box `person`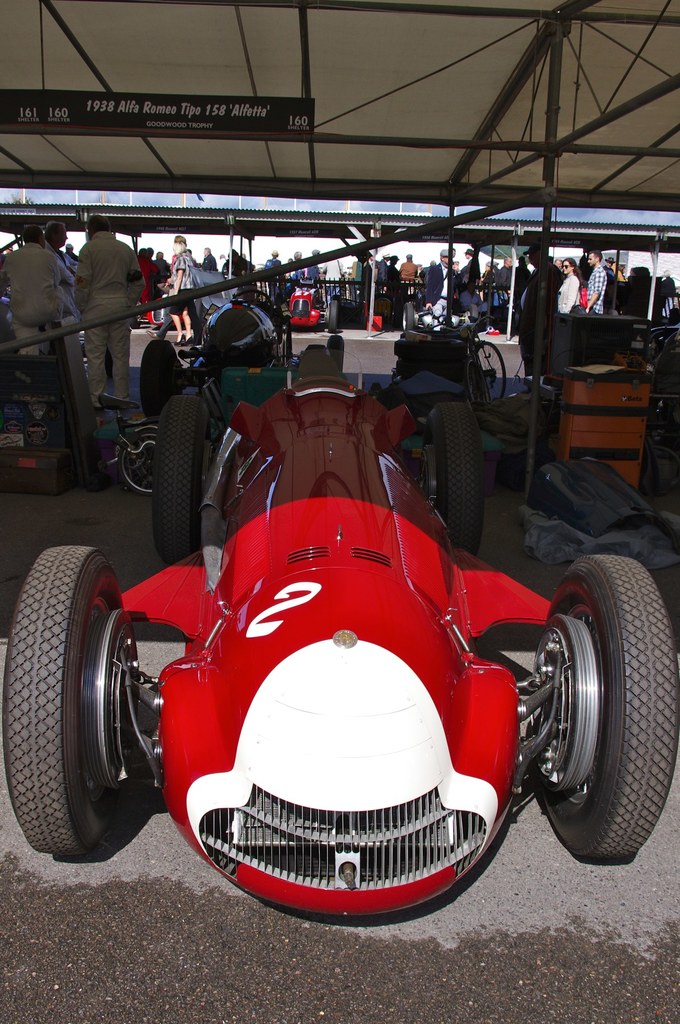
(x1=198, y1=249, x2=222, y2=270)
